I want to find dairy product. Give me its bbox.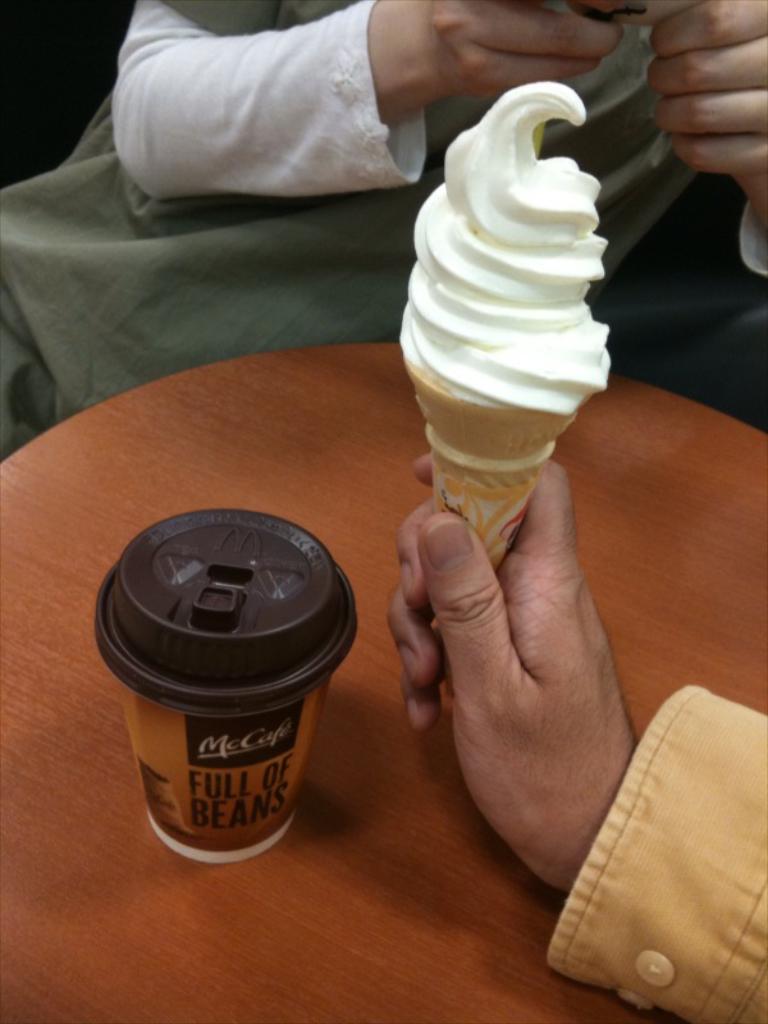
detection(397, 82, 611, 410).
